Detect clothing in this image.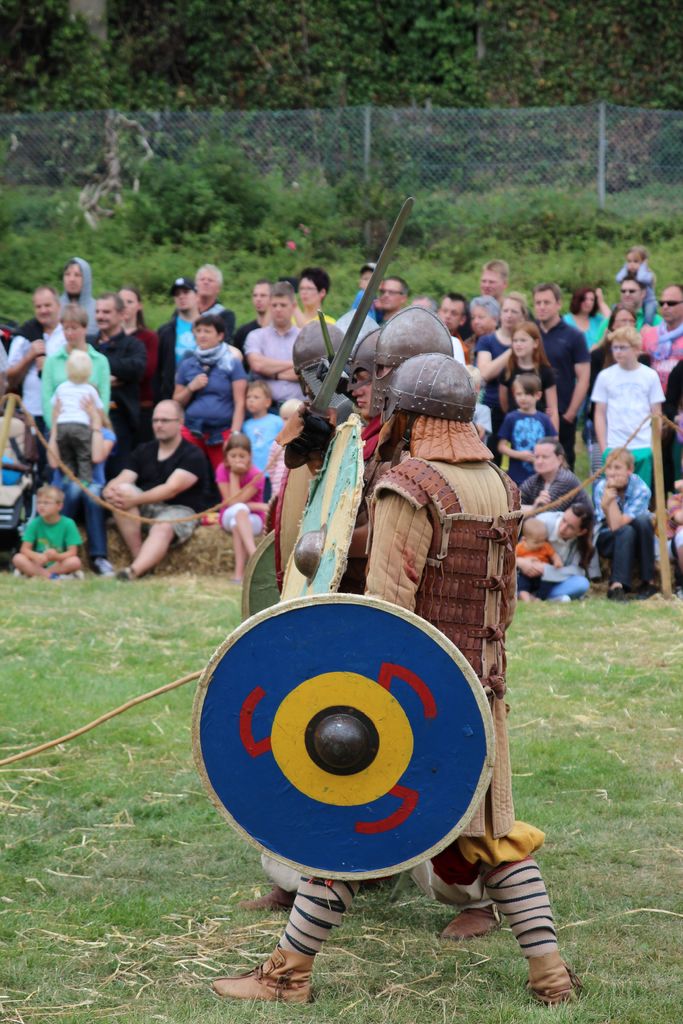
Detection: box(261, 429, 287, 495).
